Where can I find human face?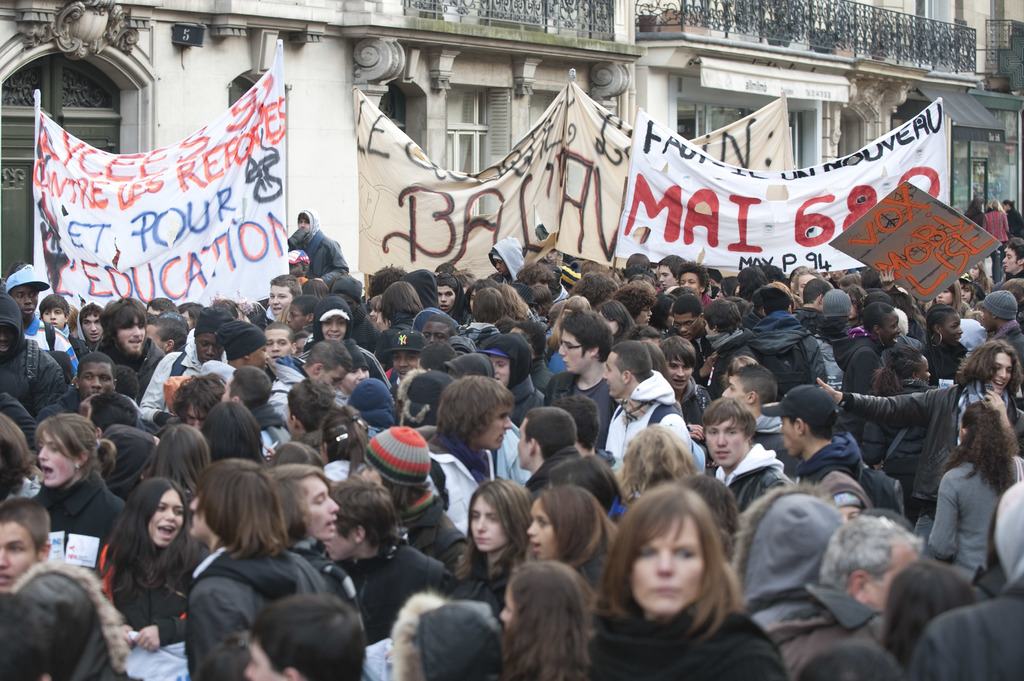
You can find it at 316, 365, 347, 389.
